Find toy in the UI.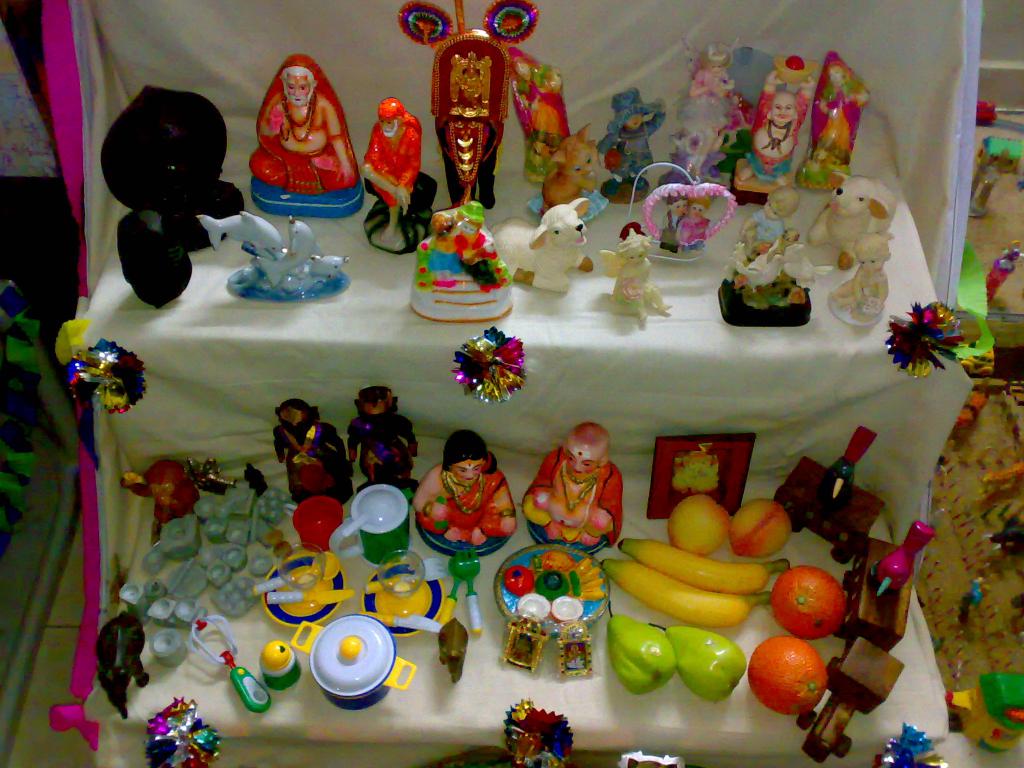
UI element at (867, 520, 933, 595).
